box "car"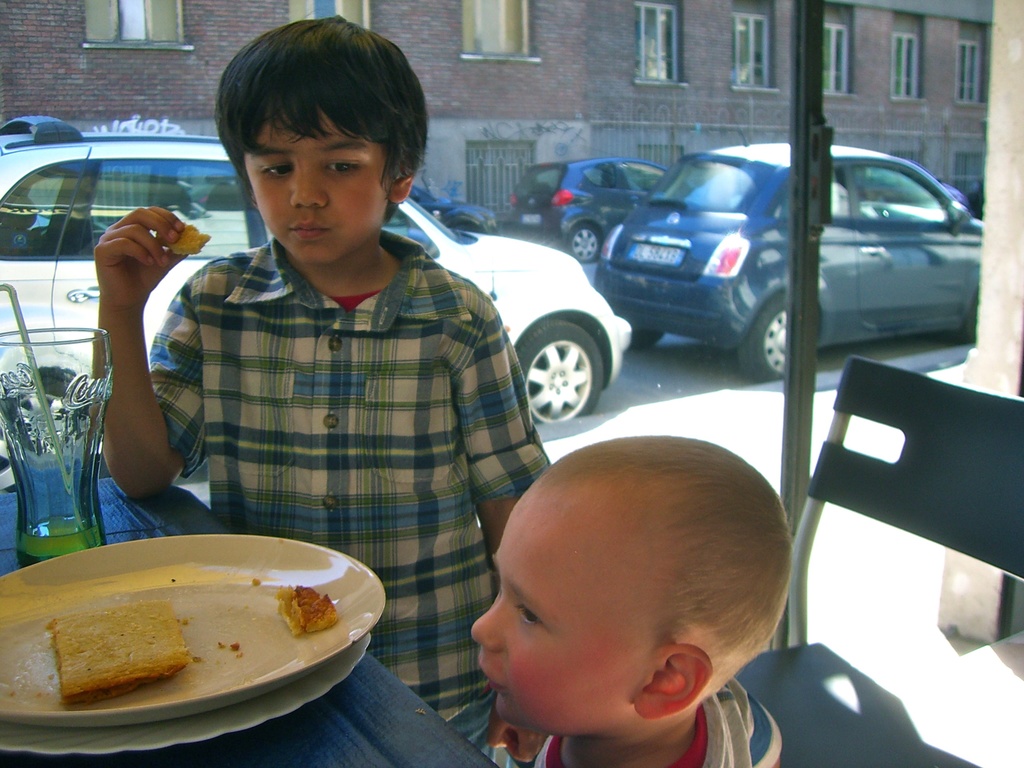
rect(403, 181, 497, 233)
